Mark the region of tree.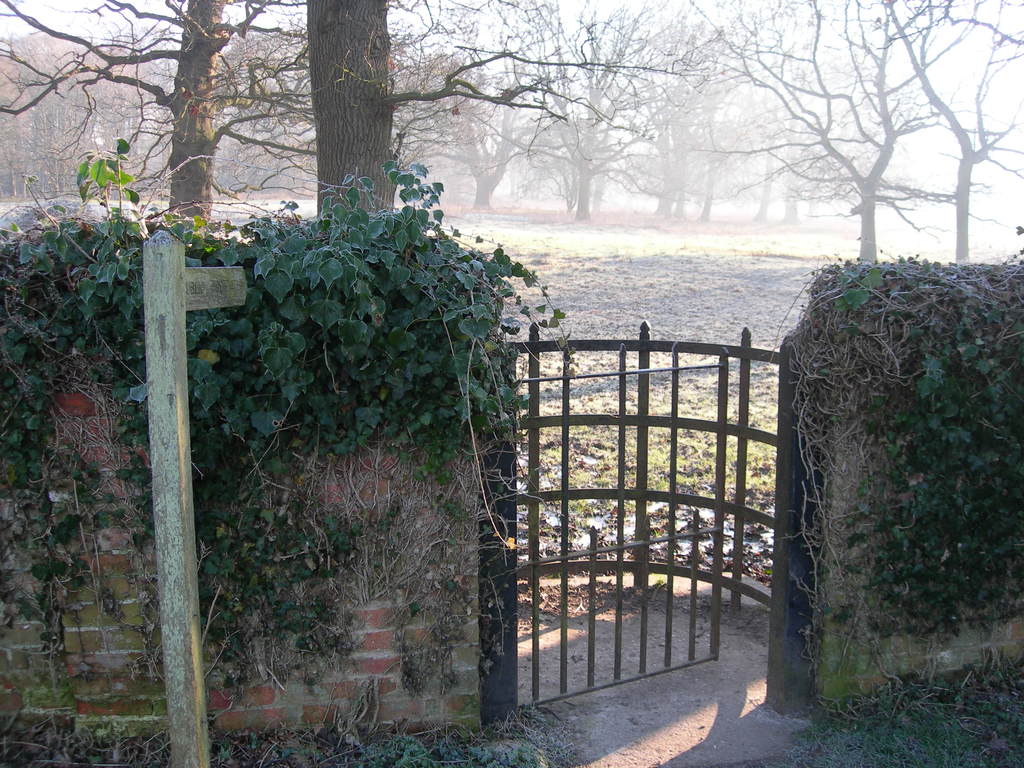
Region: pyautogui.locateOnScreen(791, 83, 819, 228).
